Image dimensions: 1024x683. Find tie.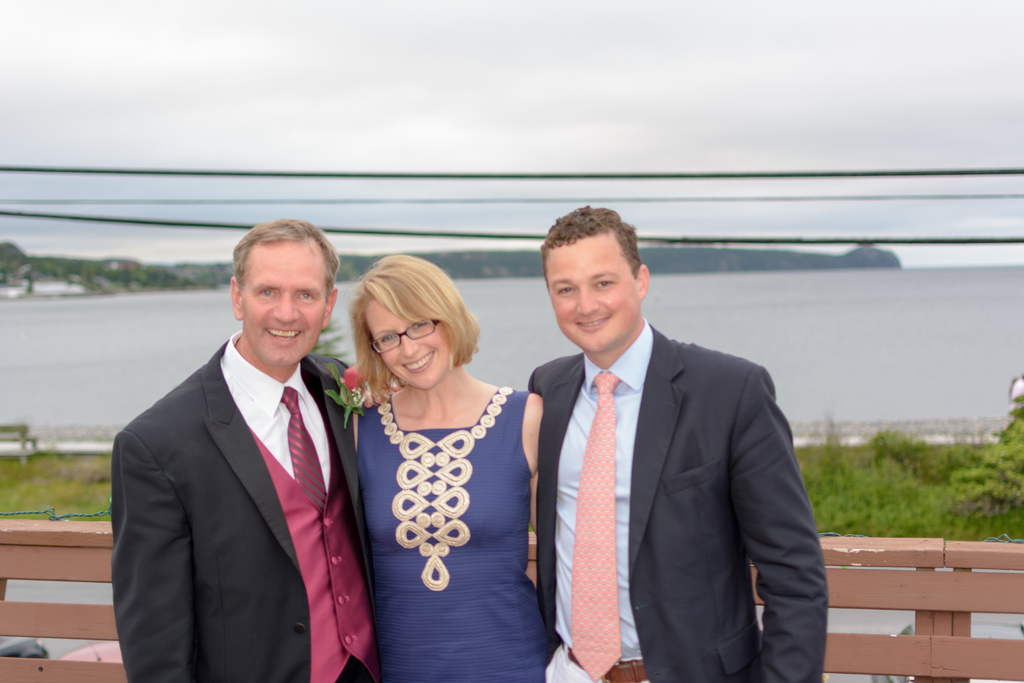
Rect(280, 388, 330, 507).
